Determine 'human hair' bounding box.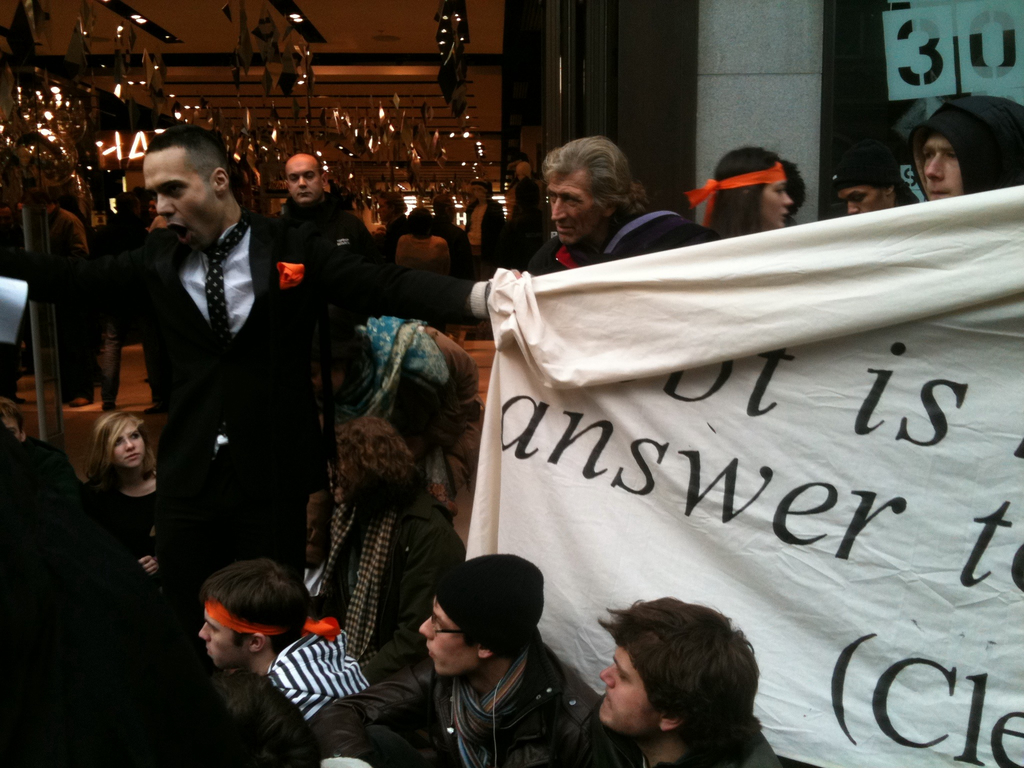
Determined: (198,565,302,663).
